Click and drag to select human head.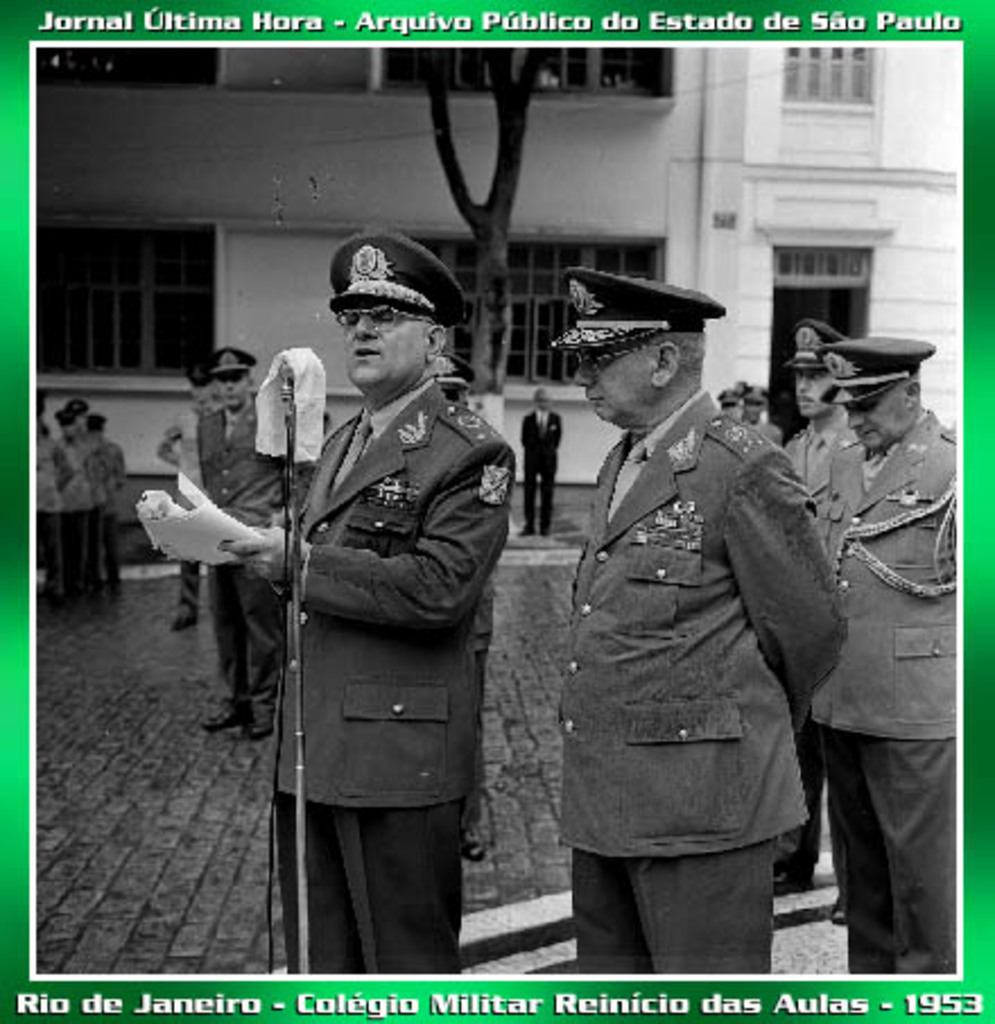
Selection: bbox(819, 332, 934, 452).
